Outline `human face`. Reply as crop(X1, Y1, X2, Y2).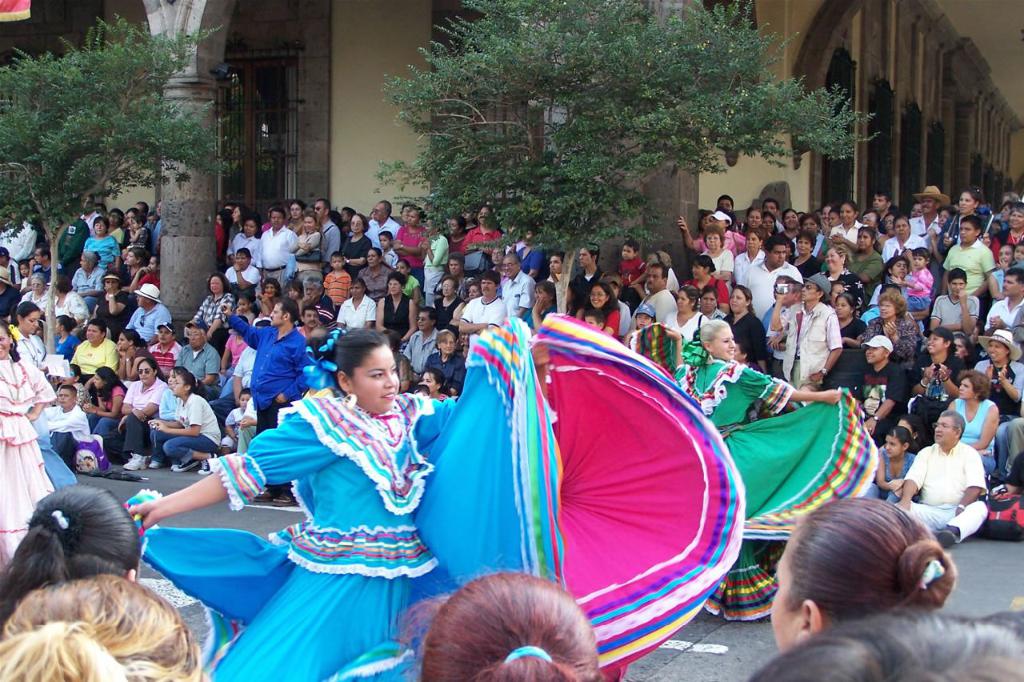
crop(480, 279, 495, 294).
